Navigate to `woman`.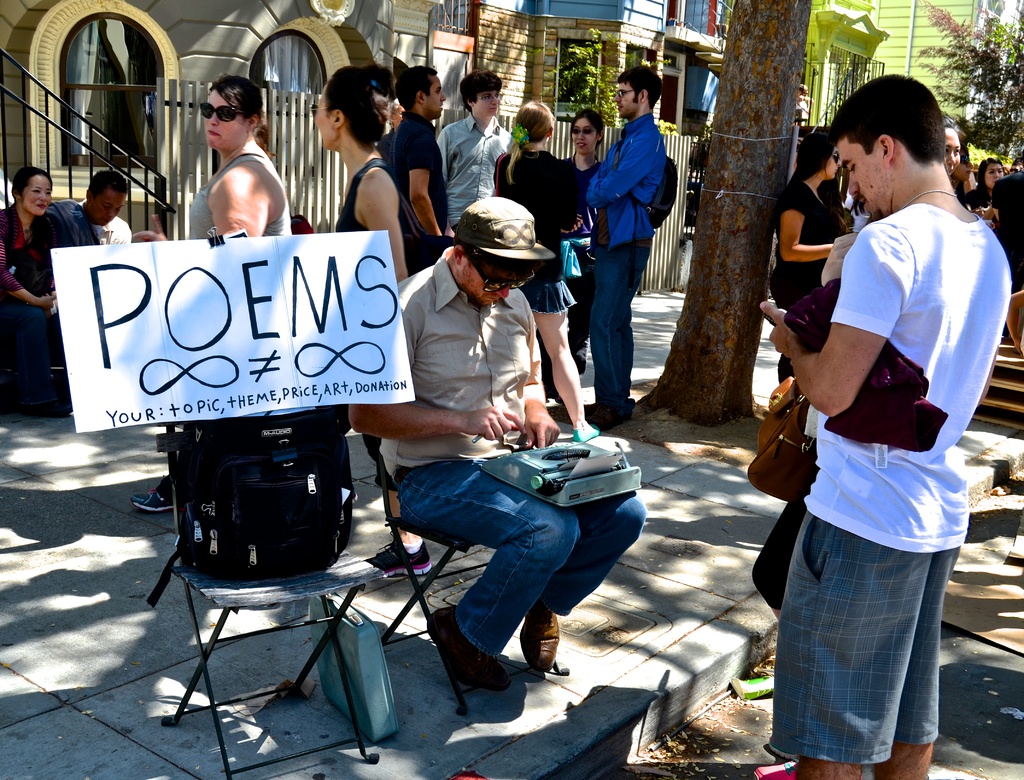
Navigation target: [944,106,959,181].
